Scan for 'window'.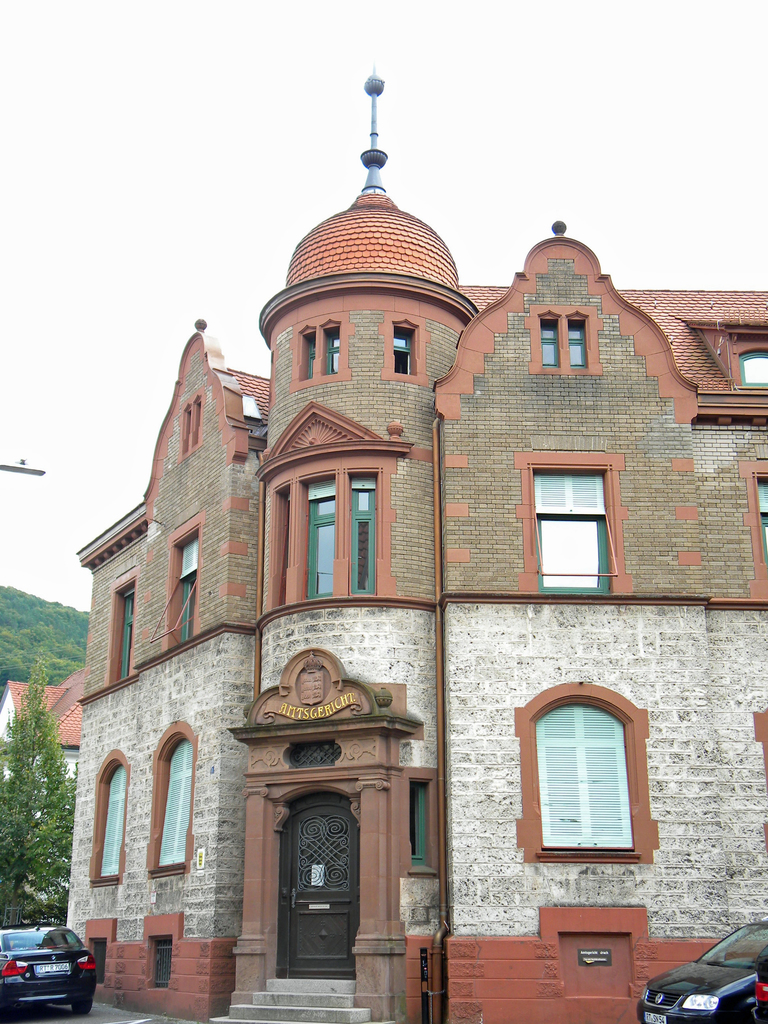
Scan result: (324, 326, 342, 372).
